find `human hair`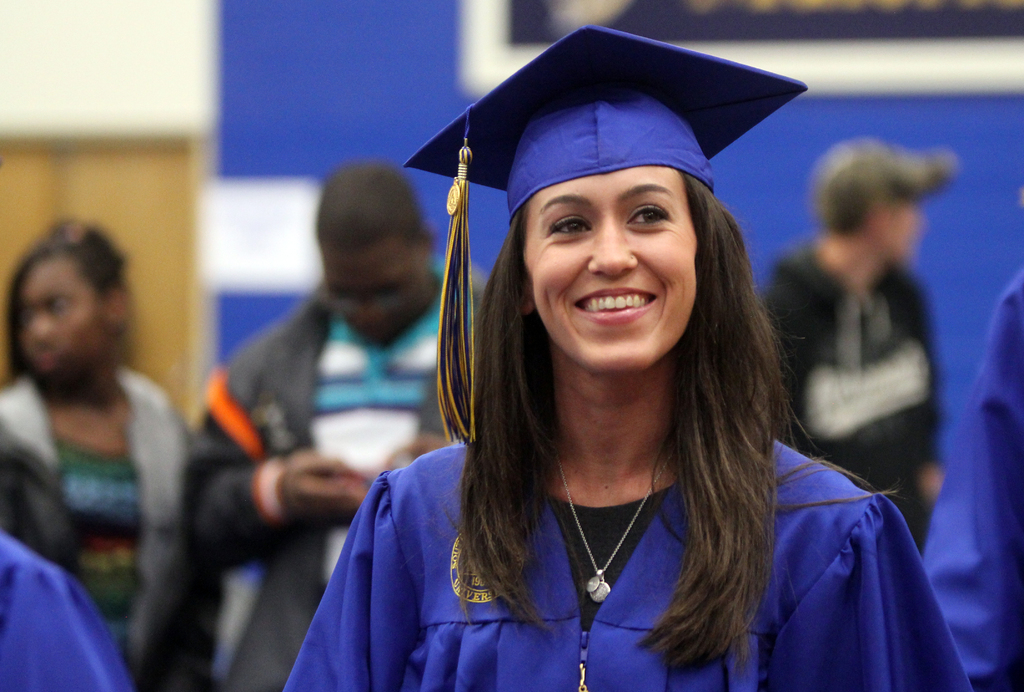
[x1=318, y1=162, x2=423, y2=250]
